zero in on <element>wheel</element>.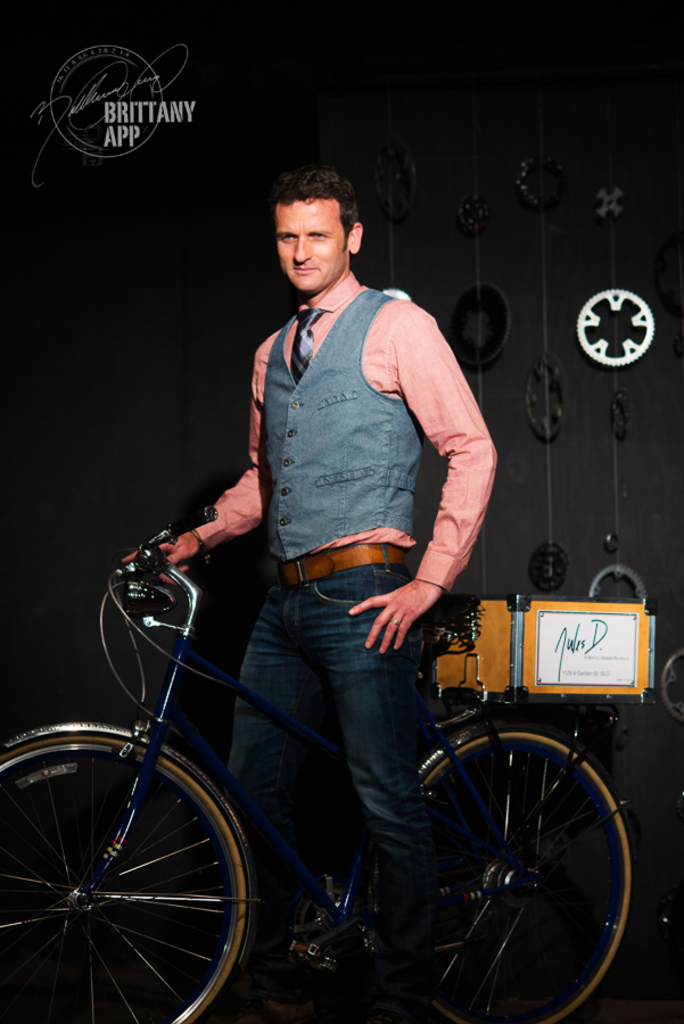
Zeroed in: 0:735:249:1023.
